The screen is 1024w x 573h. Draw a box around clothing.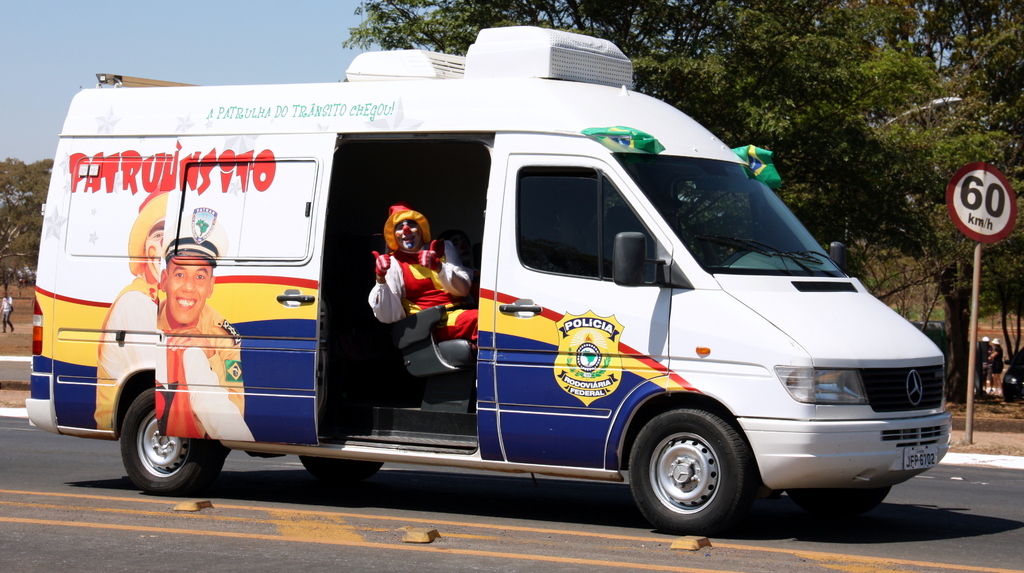
bbox=(974, 343, 993, 377).
